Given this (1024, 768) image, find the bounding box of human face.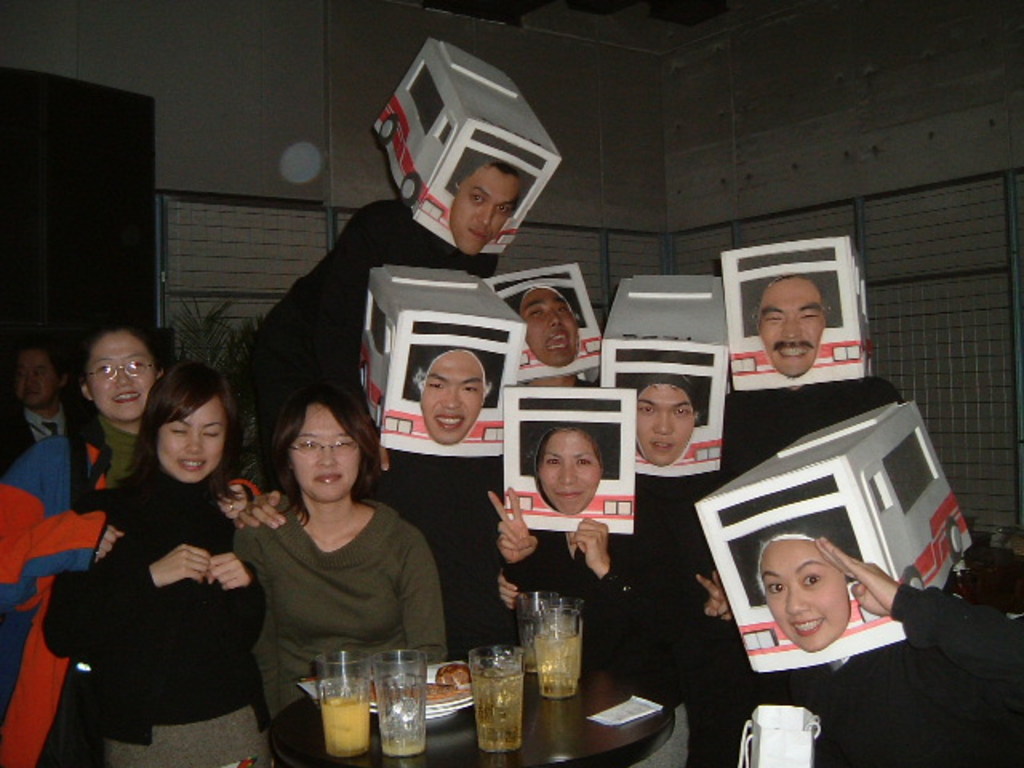
pyautogui.locateOnScreen(96, 334, 149, 418).
